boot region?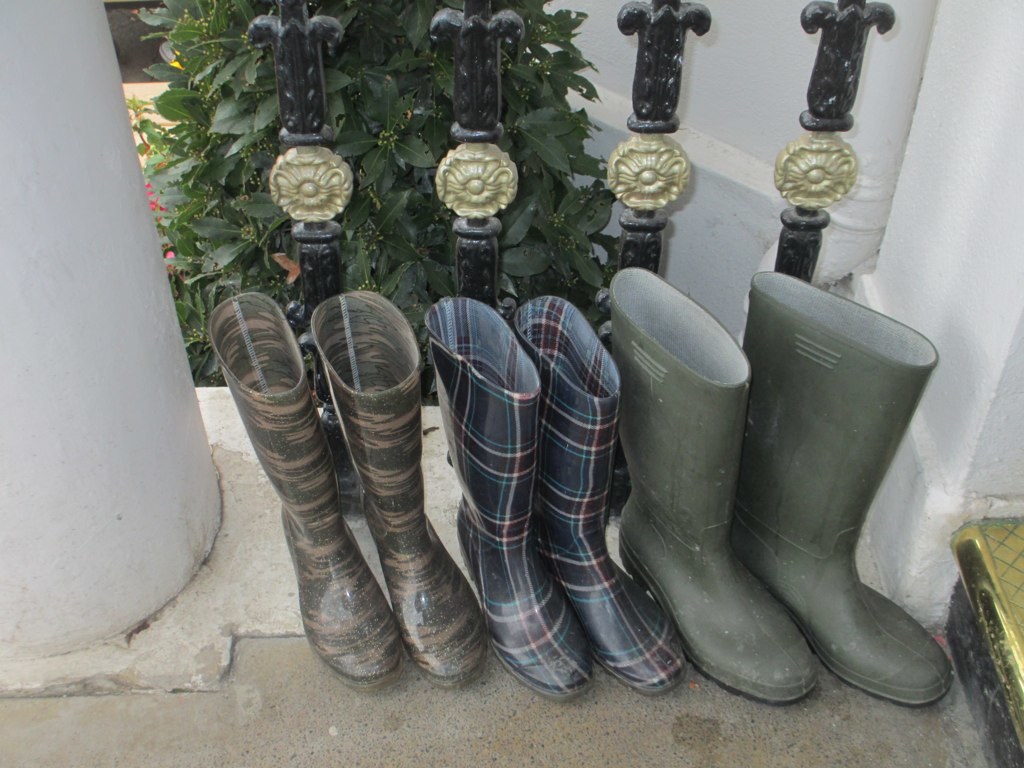
x1=743 y1=268 x2=956 y2=712
